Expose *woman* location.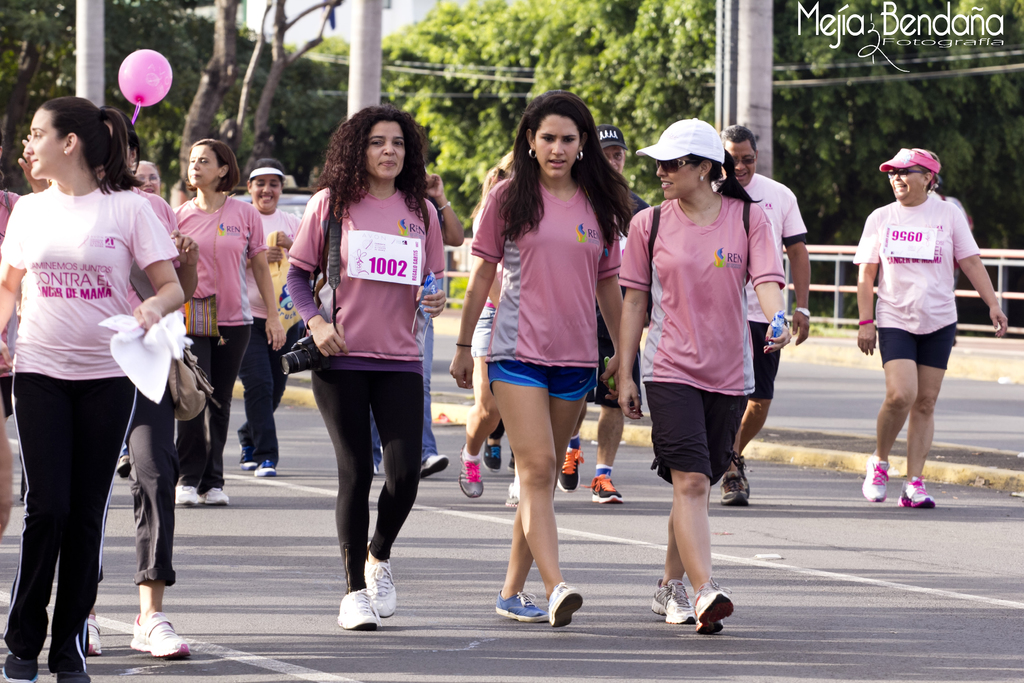
Exposed at region(234, 153, 307, 474).
